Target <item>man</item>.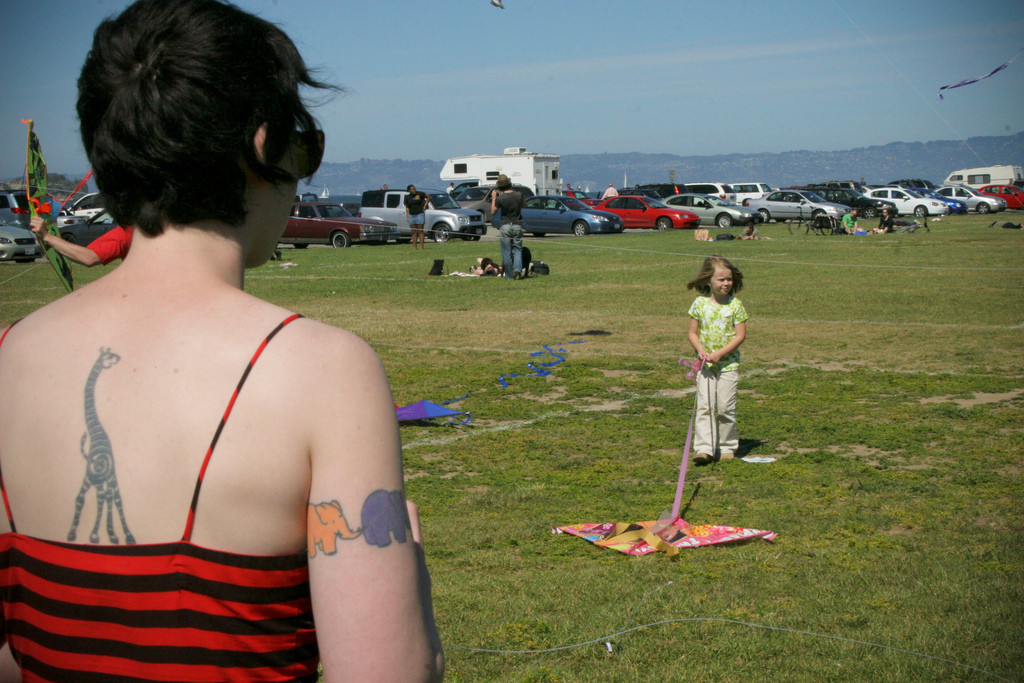
Target region: 563,183,576,197.
